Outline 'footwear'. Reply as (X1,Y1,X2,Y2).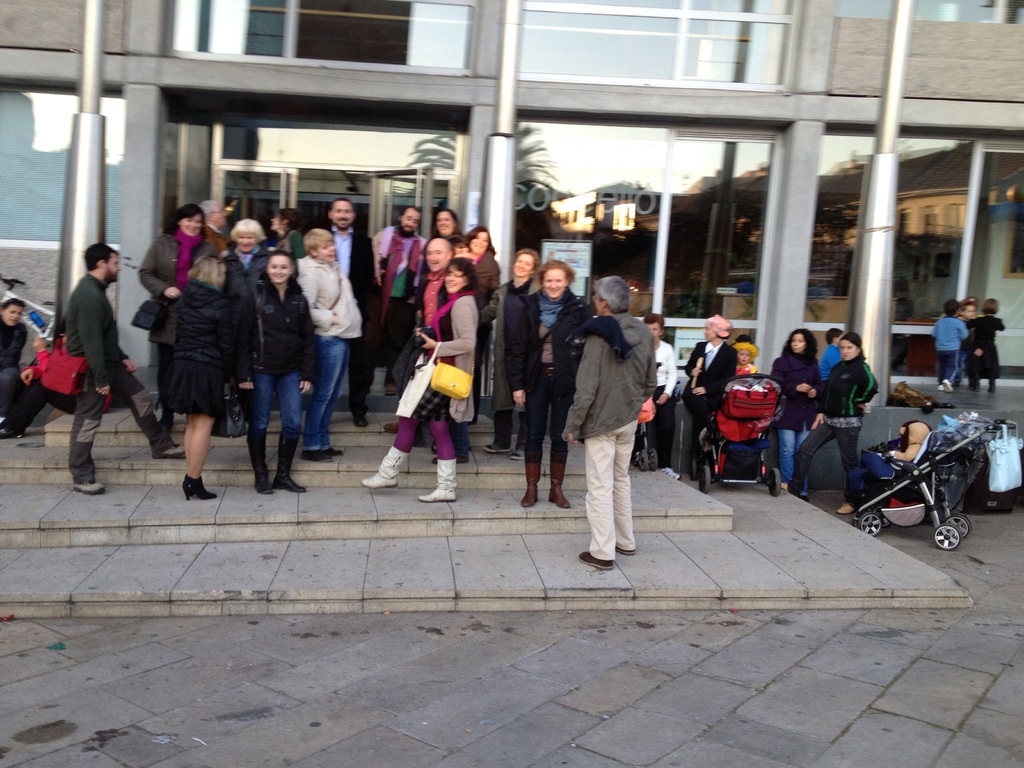
(836,500,856,517).
